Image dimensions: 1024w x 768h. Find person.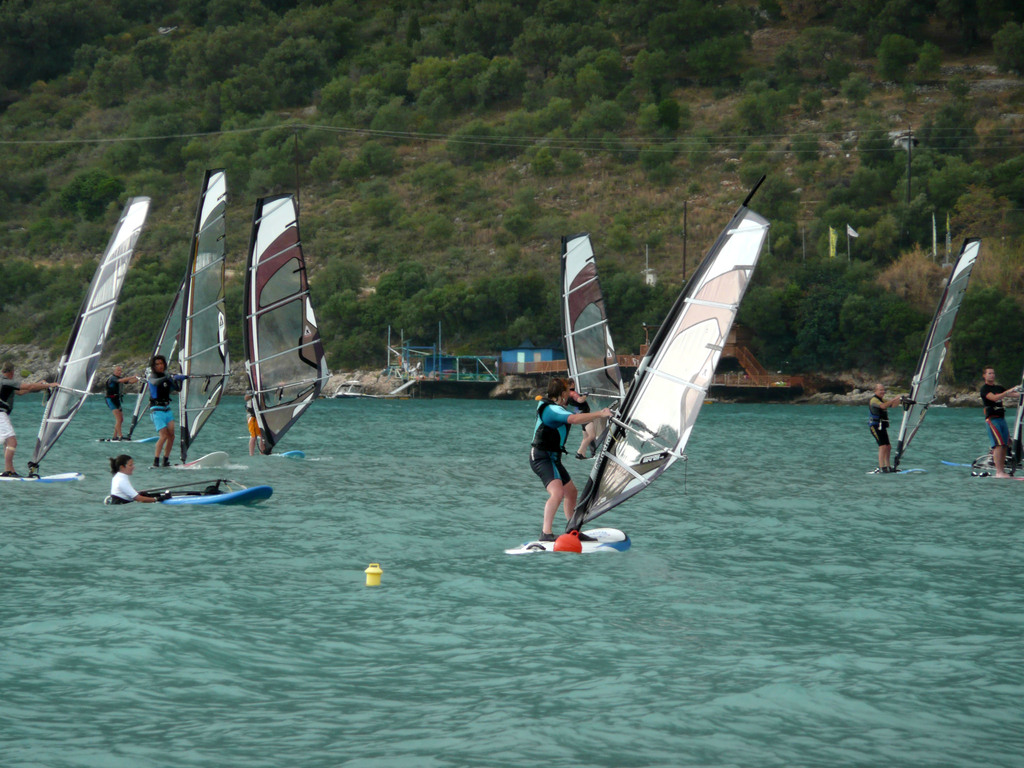
[566,378,597,458].
